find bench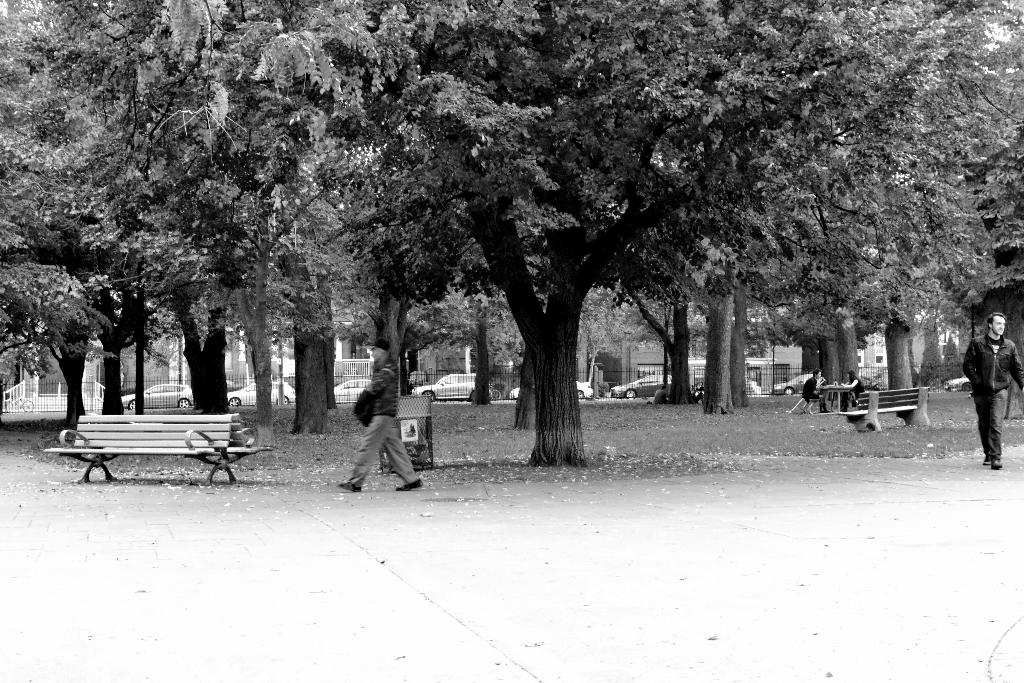
<bbox>58, 400, 245, 483</bbox>
